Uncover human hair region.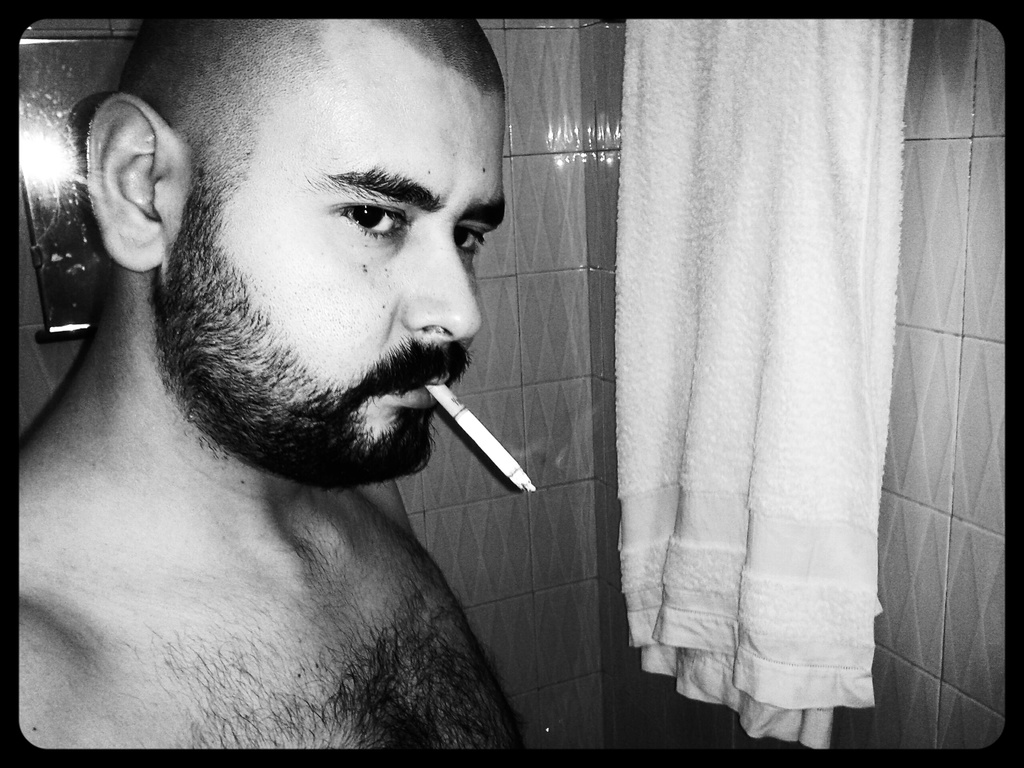
Uncovered: 40 25 511 317.
